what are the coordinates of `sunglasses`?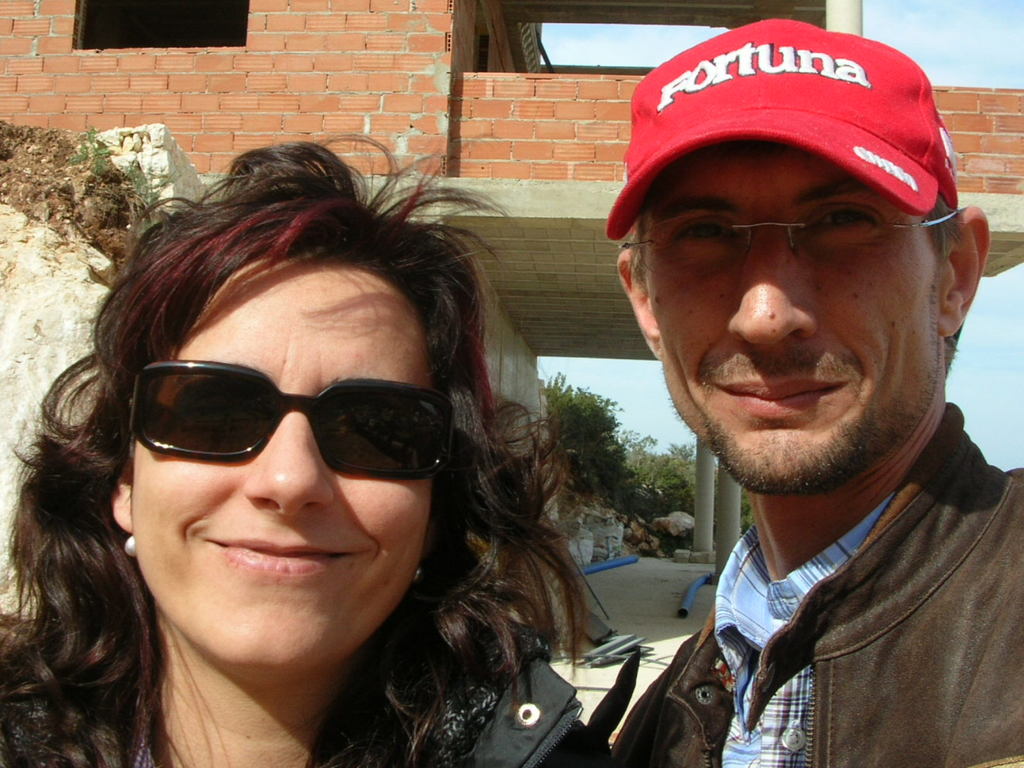
(left=128, top=361, right=456, bottom=477).
